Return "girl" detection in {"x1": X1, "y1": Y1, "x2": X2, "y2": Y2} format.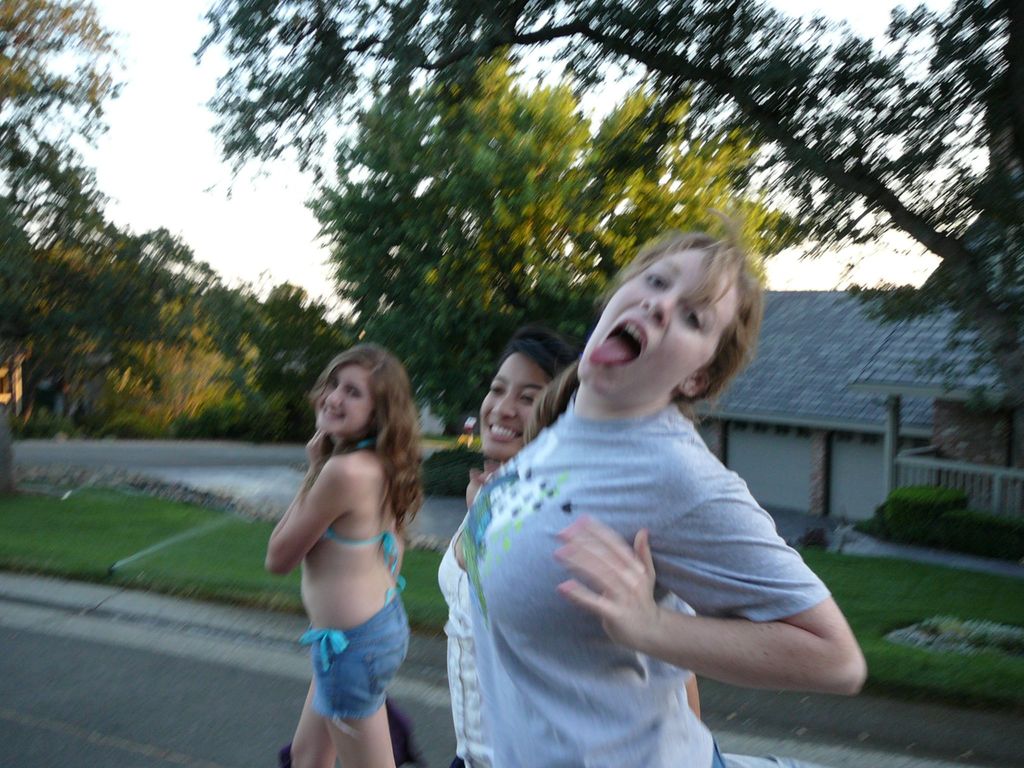
{"x1": 467, "y1": 207, "x2": 867, "y2": 767}.
